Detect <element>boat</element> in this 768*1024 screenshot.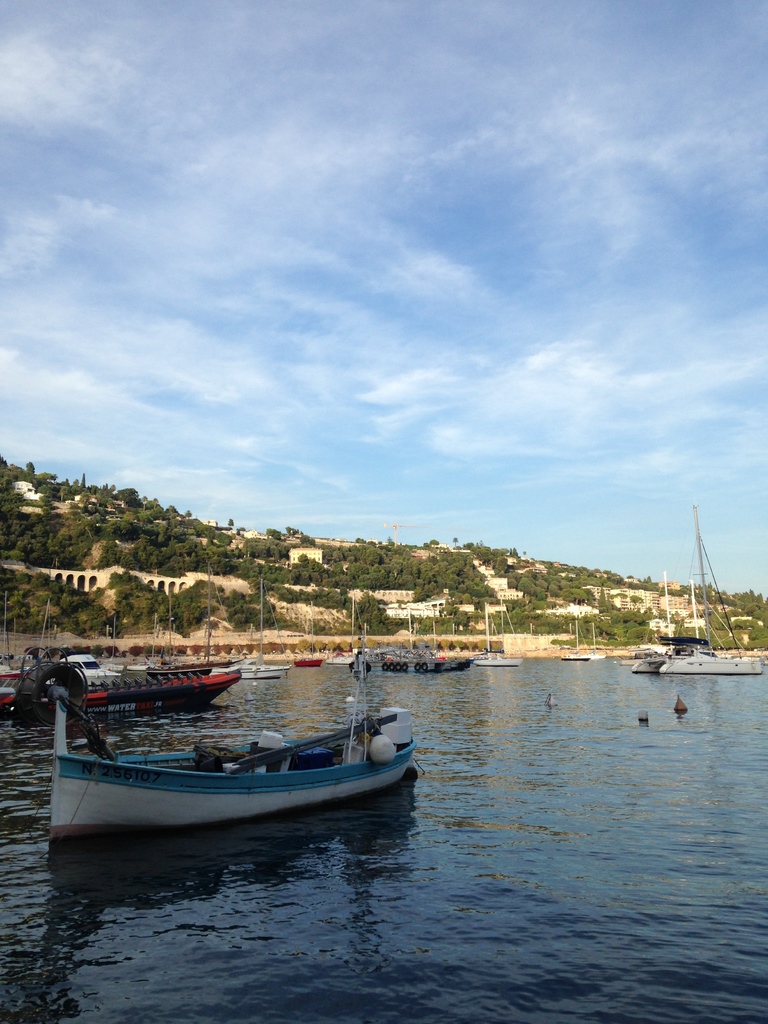
Detection: <region>630, 502, 763, 676</region>.
